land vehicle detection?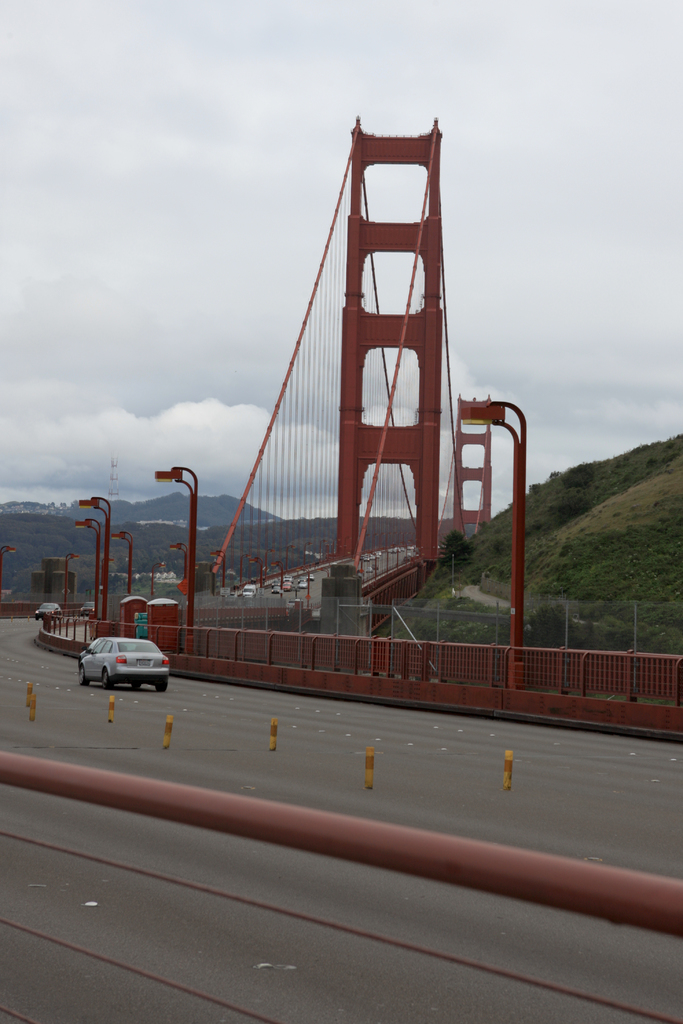
region(64, 629, 174, 694)
